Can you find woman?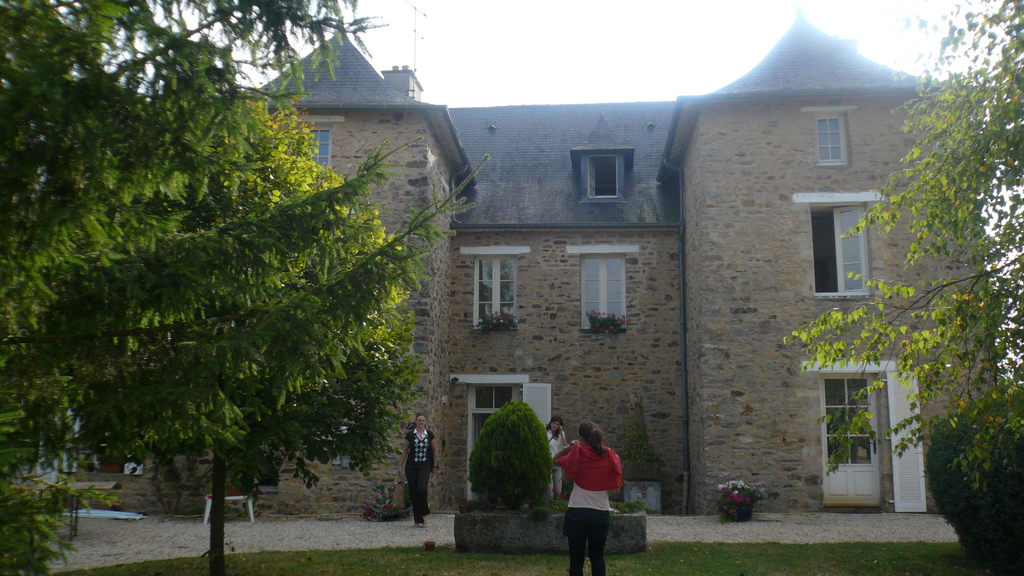
Yes, bounding box: (385,415,431,534).
